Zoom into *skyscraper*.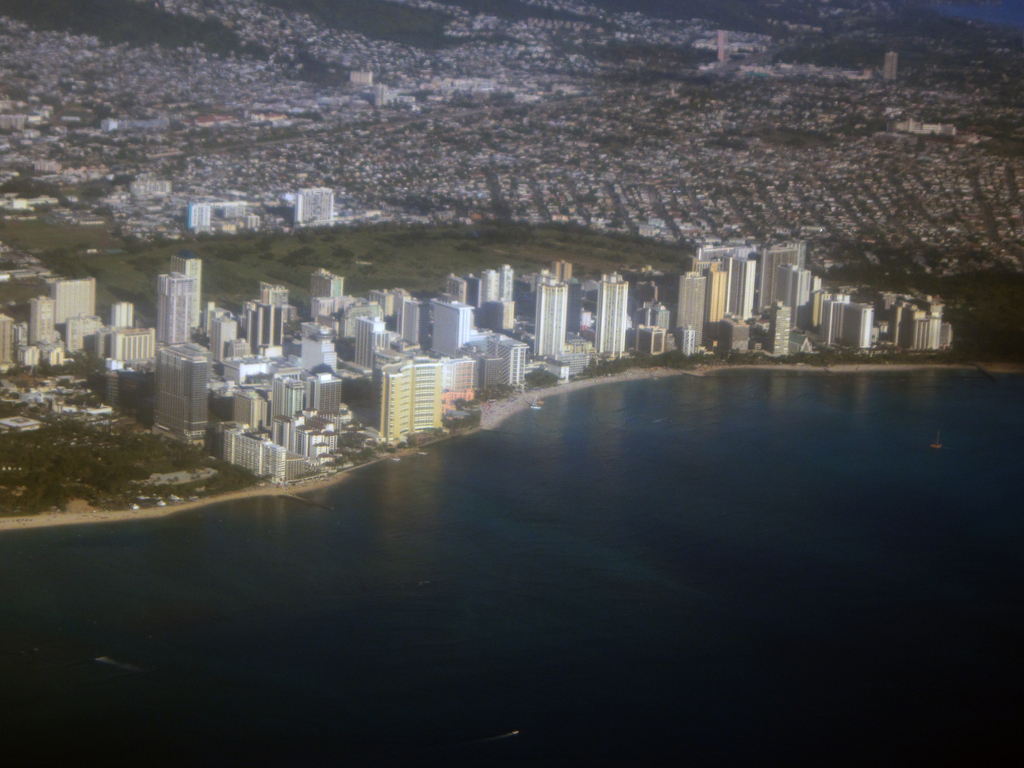
Zoom target: [263, 410, 340, 468].
